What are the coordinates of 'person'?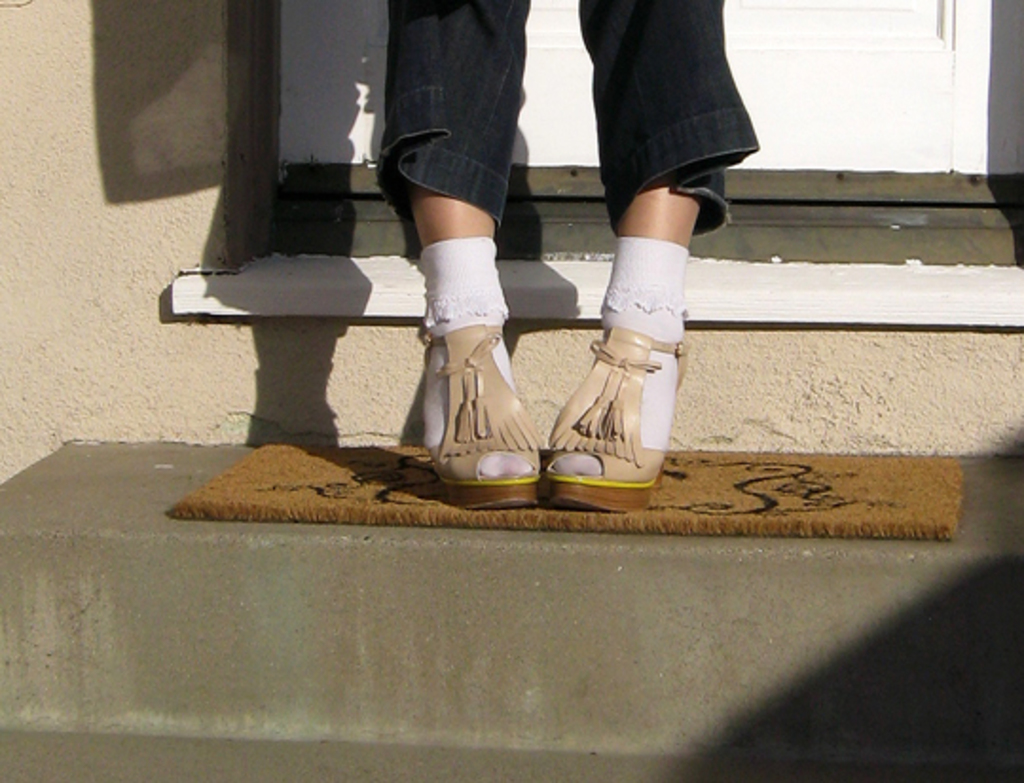
{"left": 372, "top": 0, "right": 757, "bottom": 506}.
